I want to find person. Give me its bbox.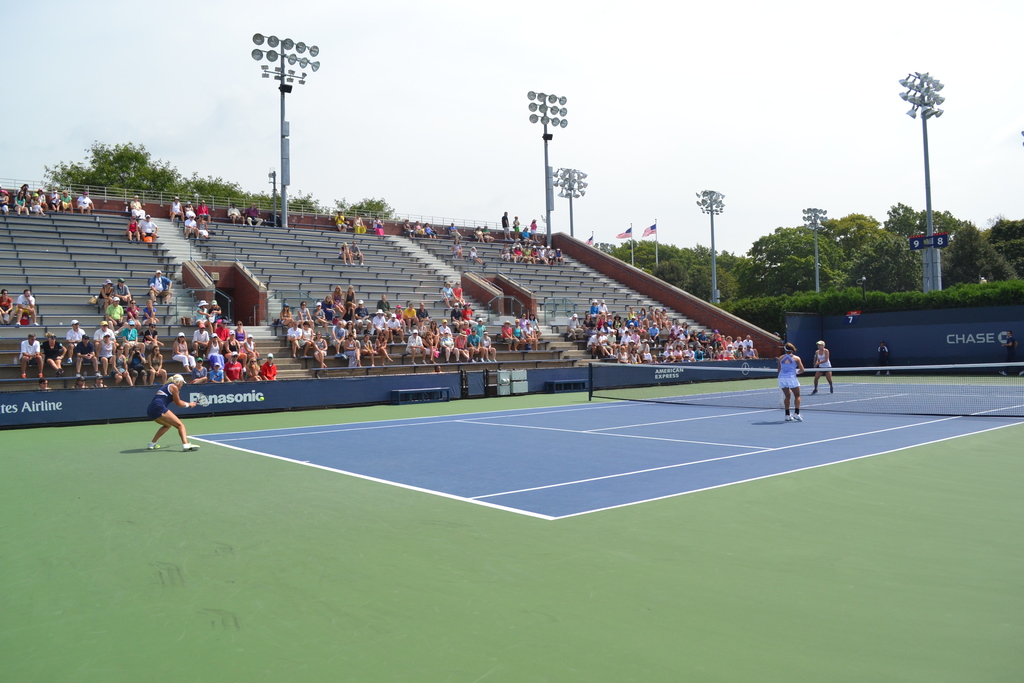
select_region(153, 270, 175, 305).
